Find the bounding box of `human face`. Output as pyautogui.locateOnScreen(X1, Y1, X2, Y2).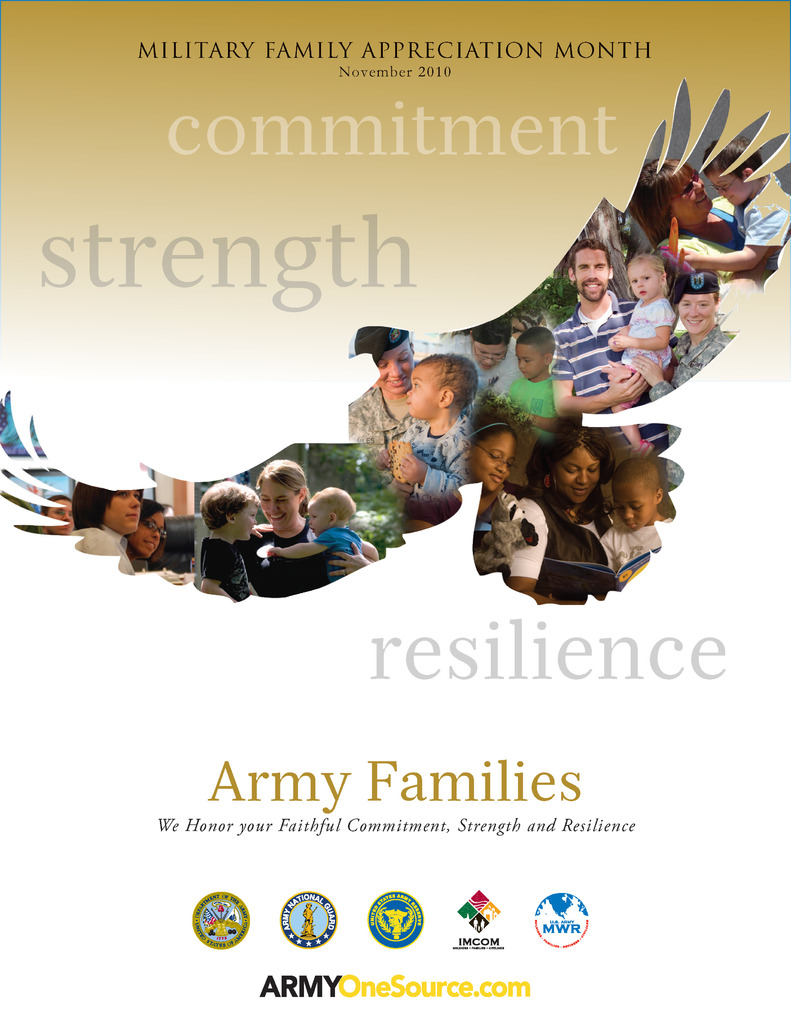
pyautogui.locateOnScreen(367, 344, 411, 396).
